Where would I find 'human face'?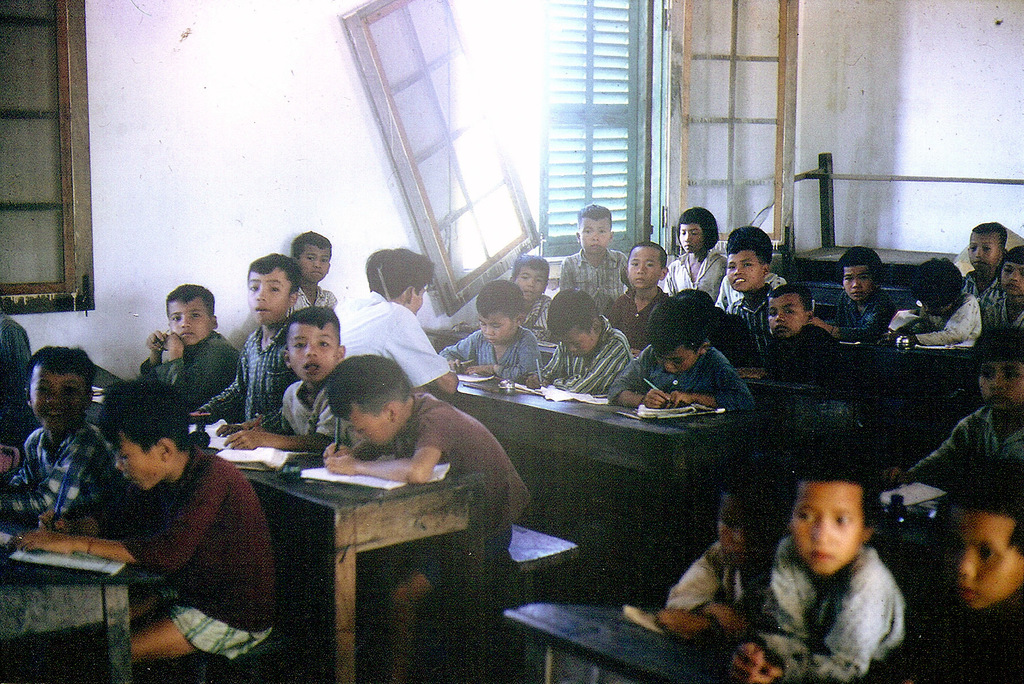
At [x1=300, y1=244, x2=328, y2=281].
